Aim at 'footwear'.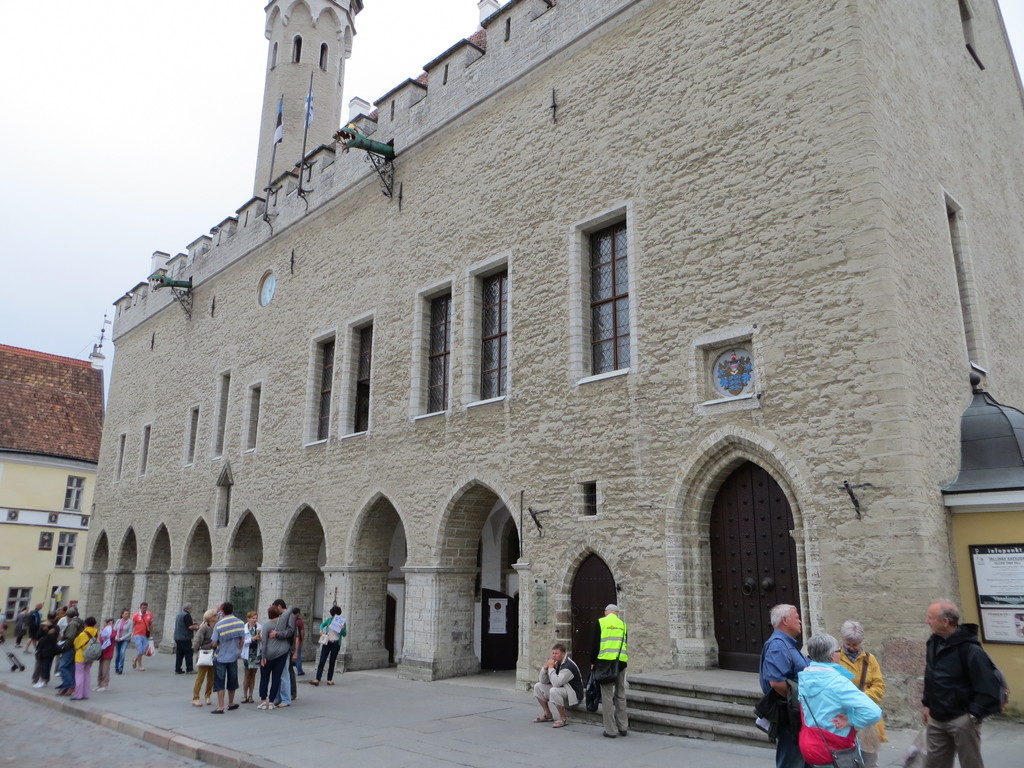
Aimed at BBox(321, 680, 336, 688).
